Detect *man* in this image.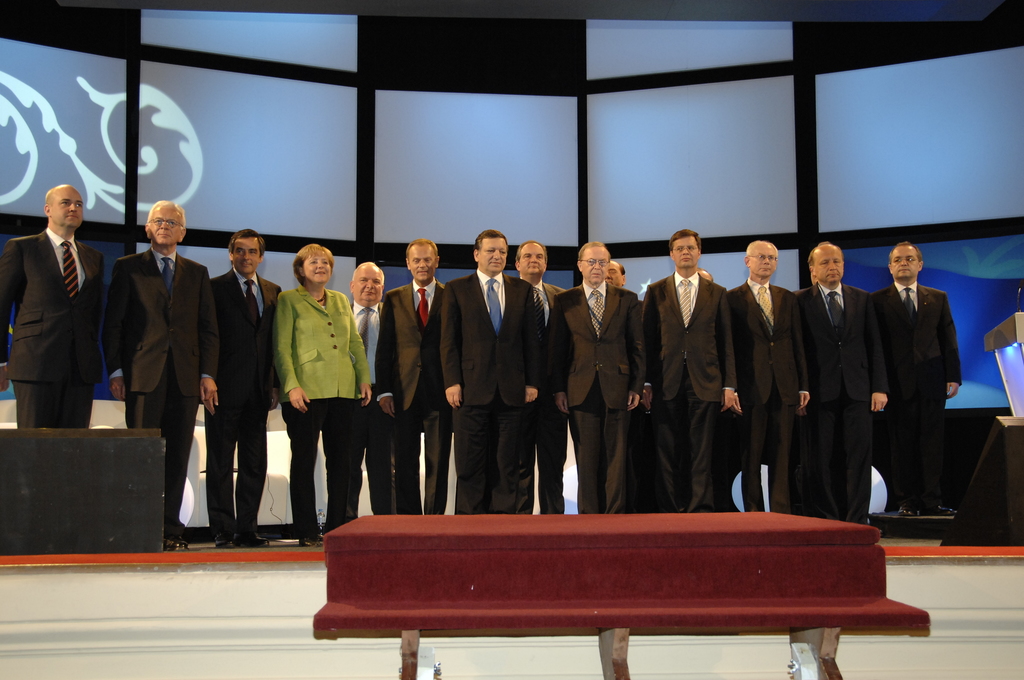
Detection: <region>641, 227, 737, 516</region>.
